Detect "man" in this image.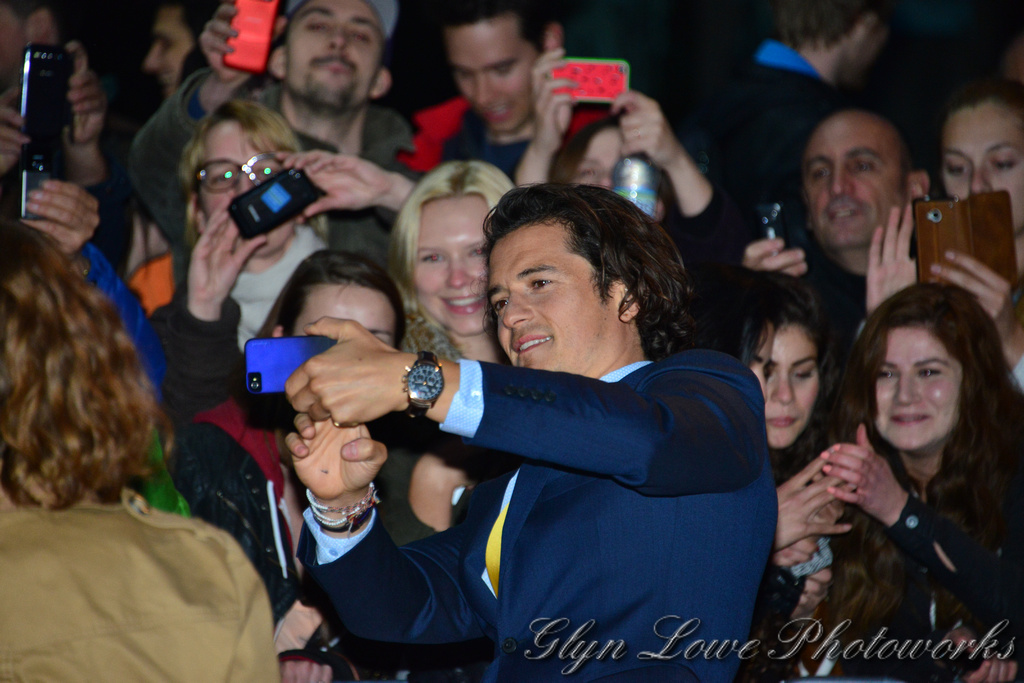
Detection: box(738, 104, 925, 325).
